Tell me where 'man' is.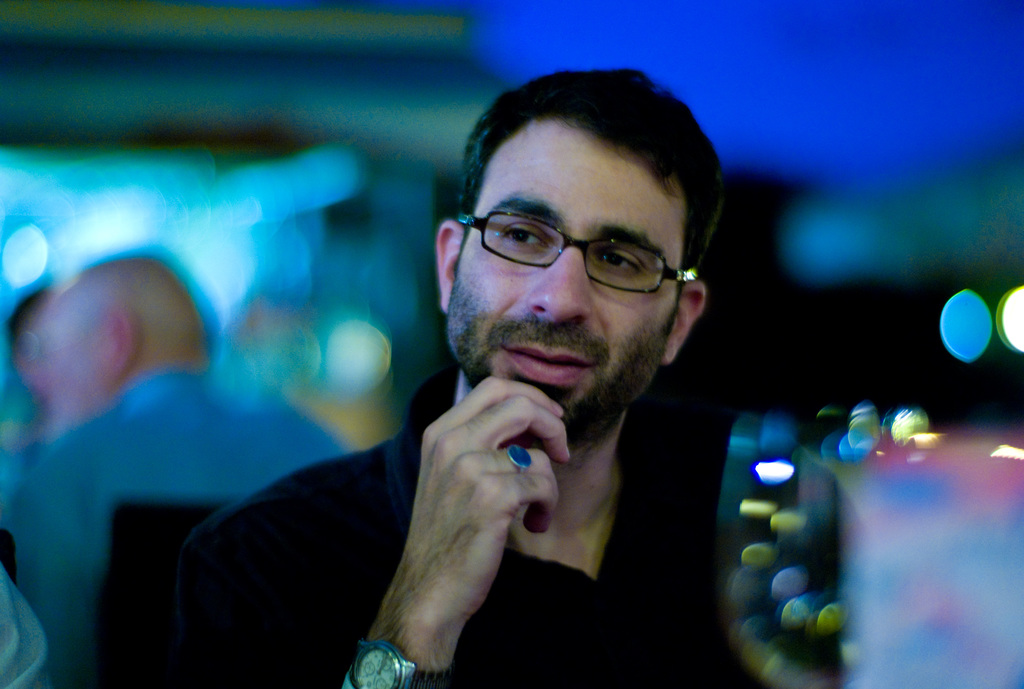
'man' is at crop(15, 254, 351, 688).
